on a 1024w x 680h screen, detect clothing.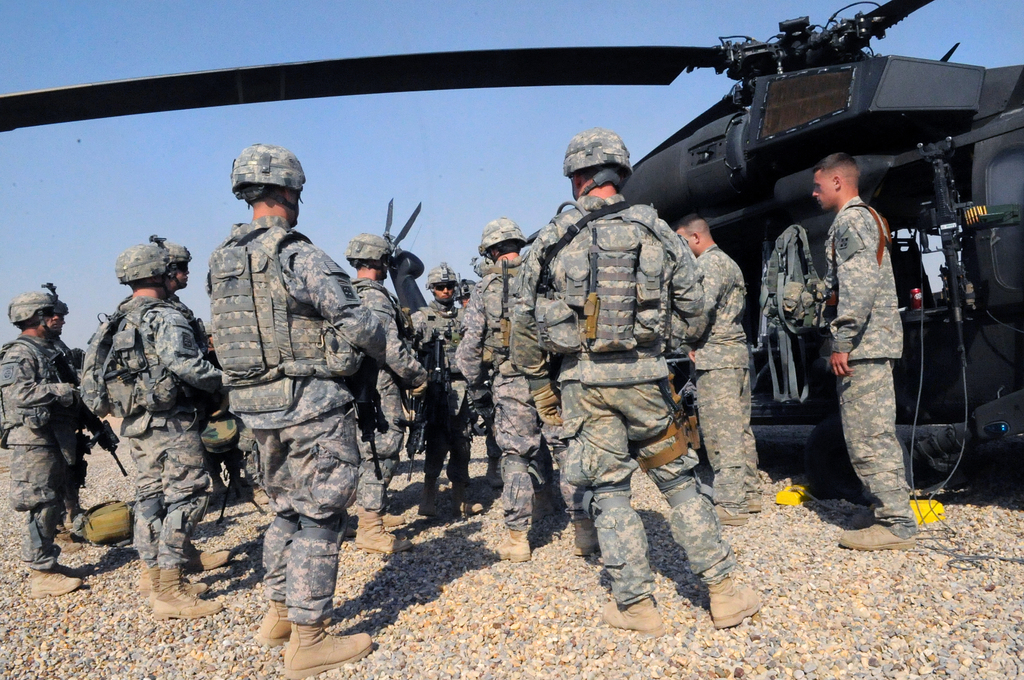
(left=426, top=261, right=471, bottom=300).
